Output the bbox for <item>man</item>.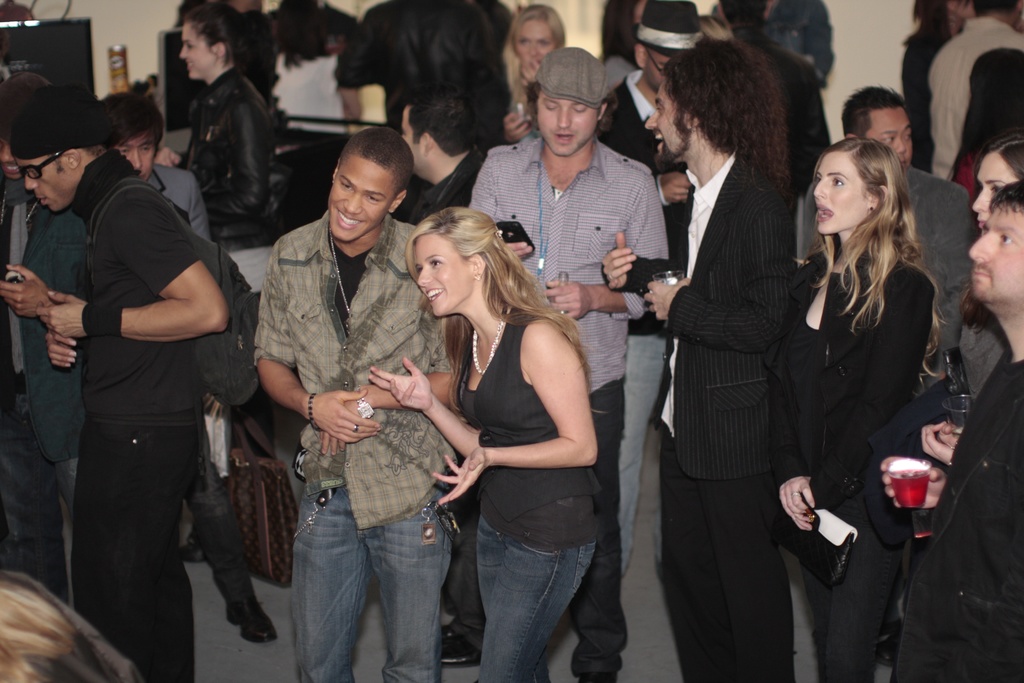
14/197/106/512.
